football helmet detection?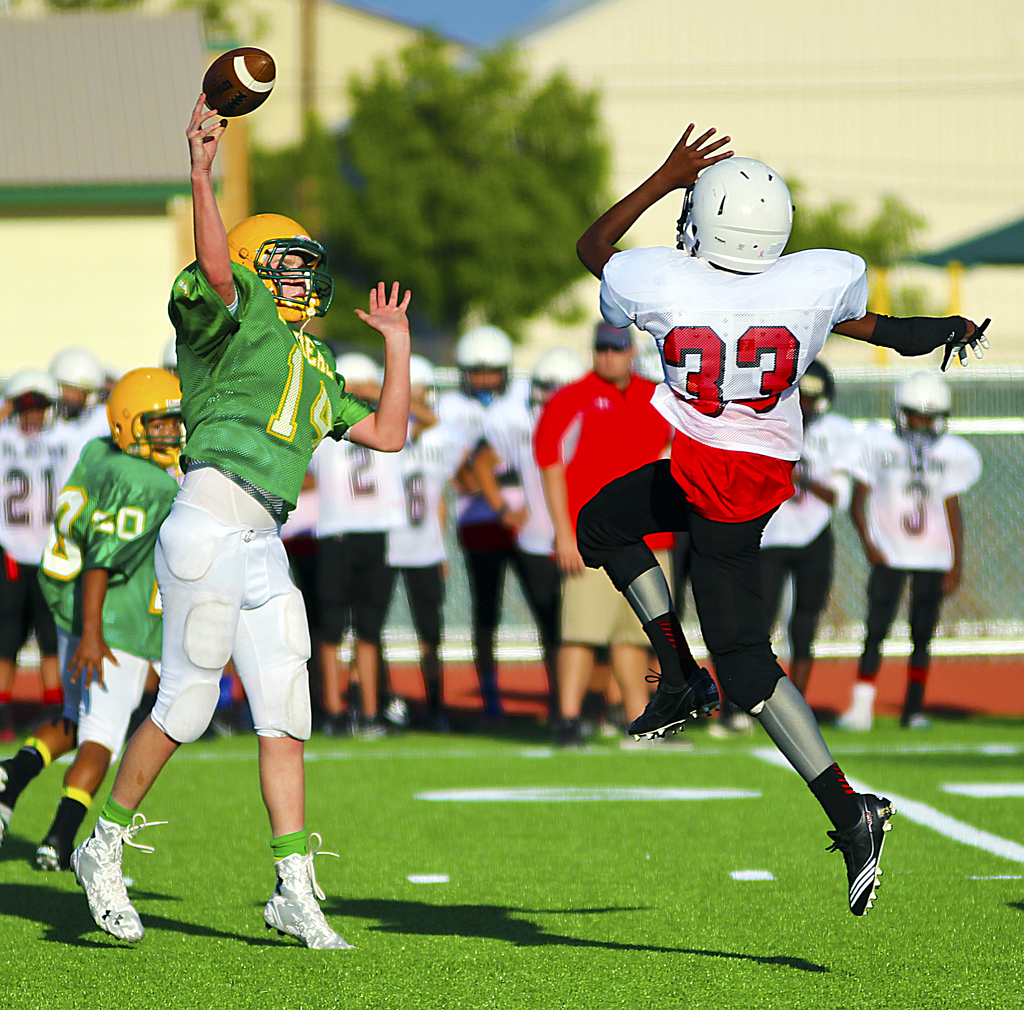
<region>108, 364, 187, 468</region>
